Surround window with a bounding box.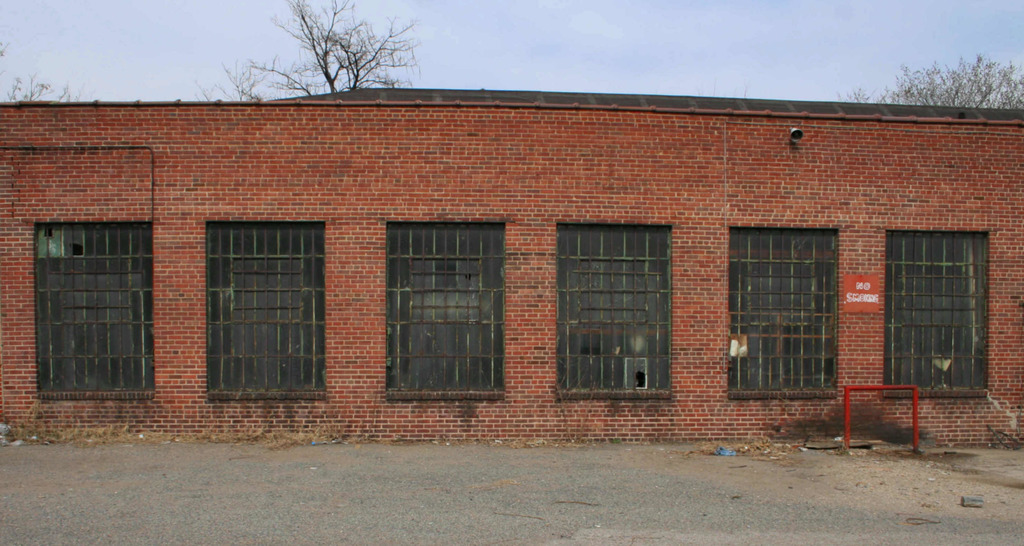
l=885, t=232, r=986, b=397.
